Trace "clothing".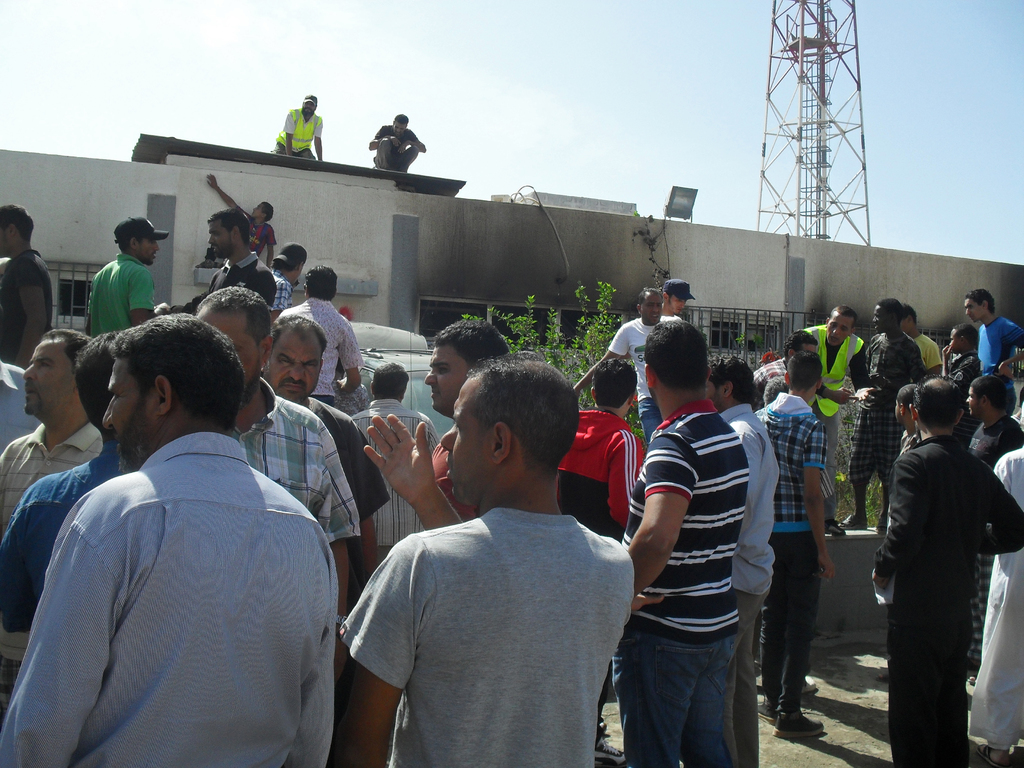
Traced to 557, 407, 642, 736.
